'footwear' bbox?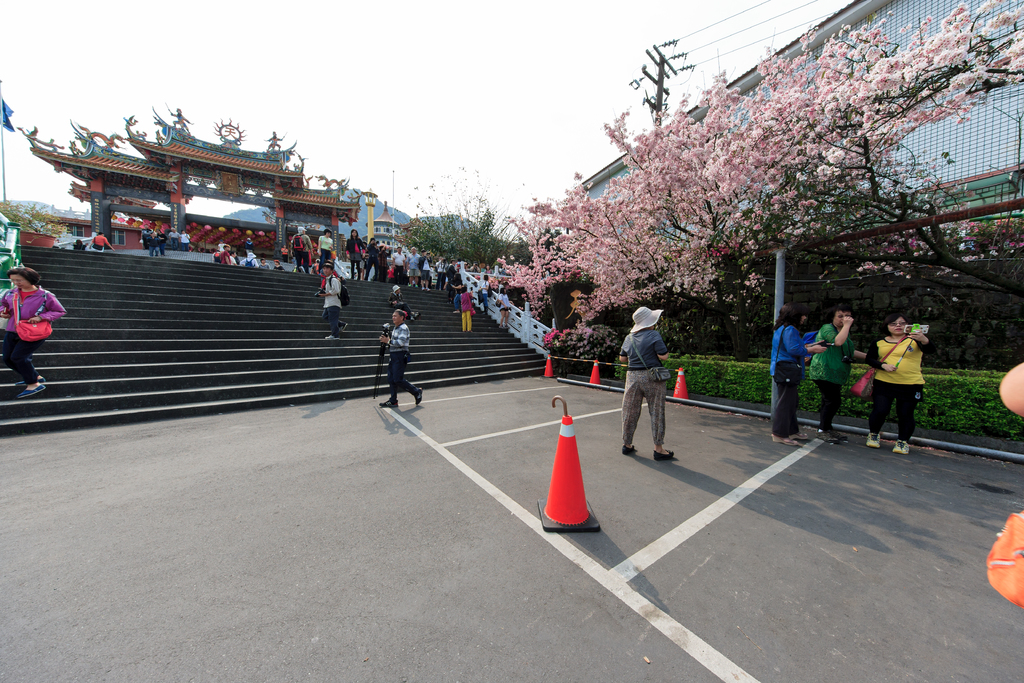
Rect(653, 447, 676, 463)
